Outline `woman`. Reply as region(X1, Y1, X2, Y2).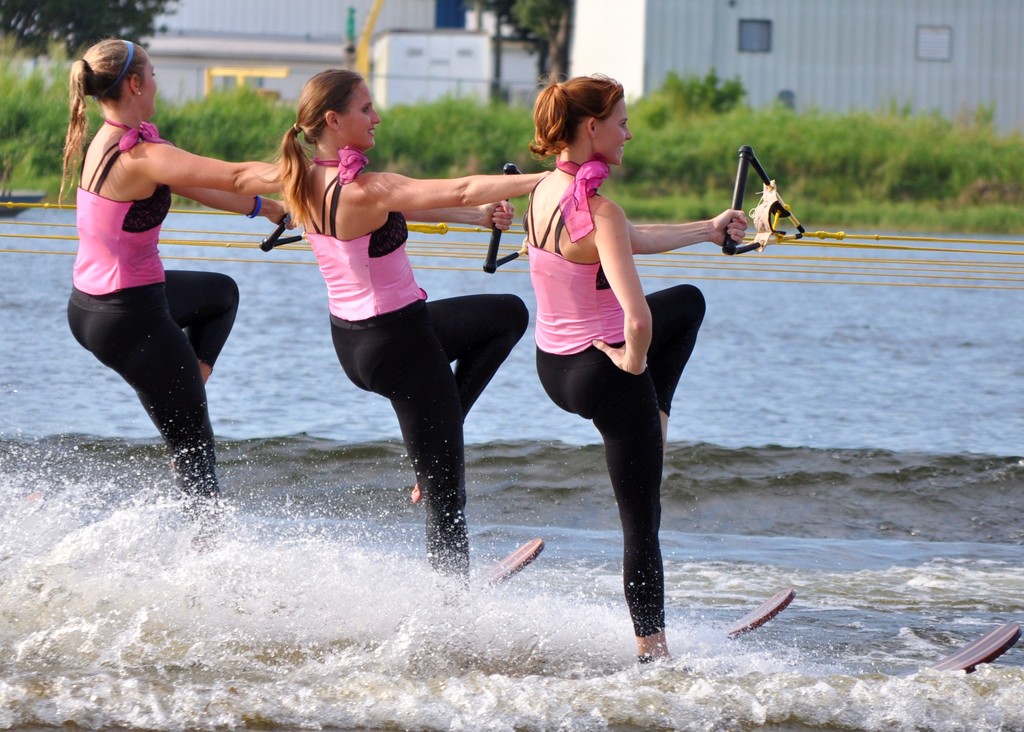
region(264, 67, 547, 592).
